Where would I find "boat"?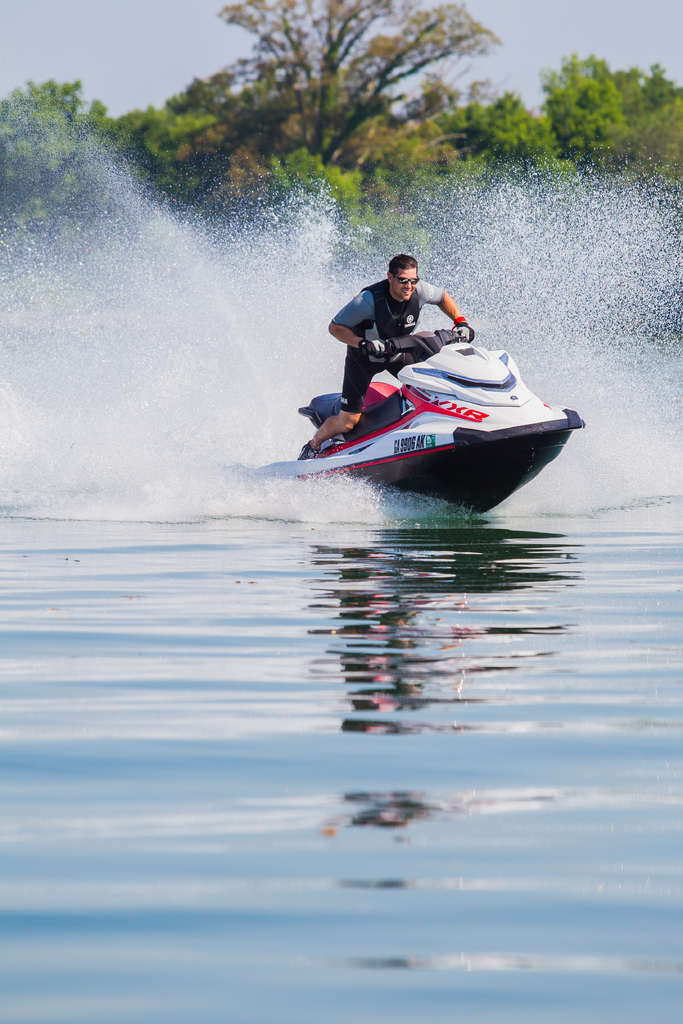
At {"left": 230, "top": 311, "right": 602, "bottom": 514}.
